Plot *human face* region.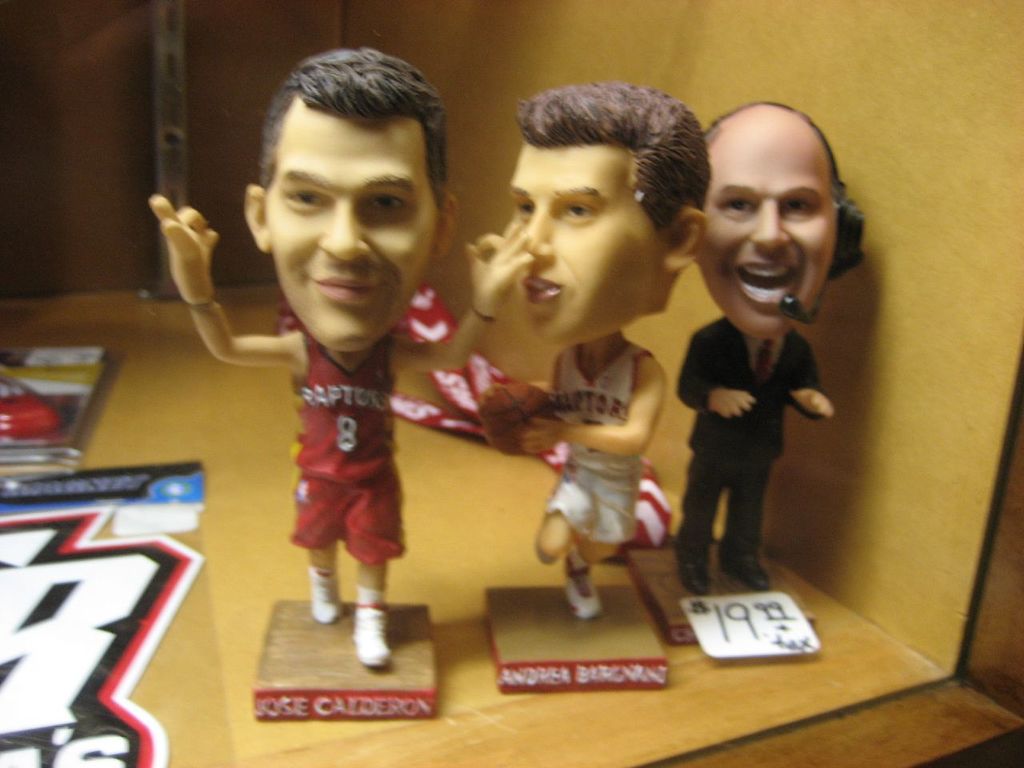
Plotted at (x1=695, y1=139, x2=839, y2=337).
